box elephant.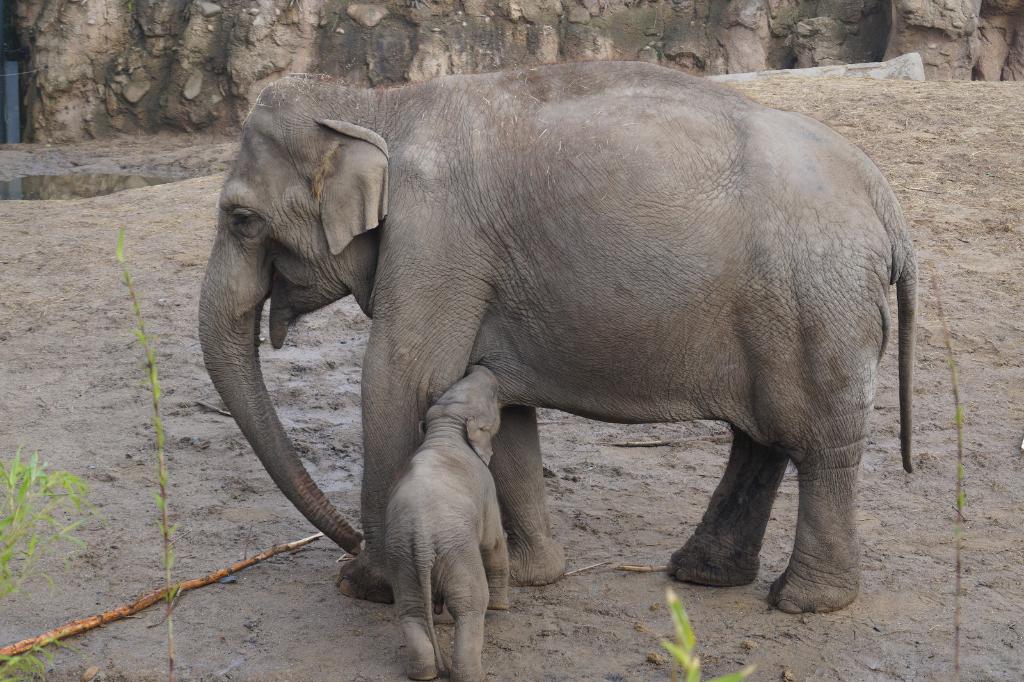
detection(198, 60, 915, 613).
